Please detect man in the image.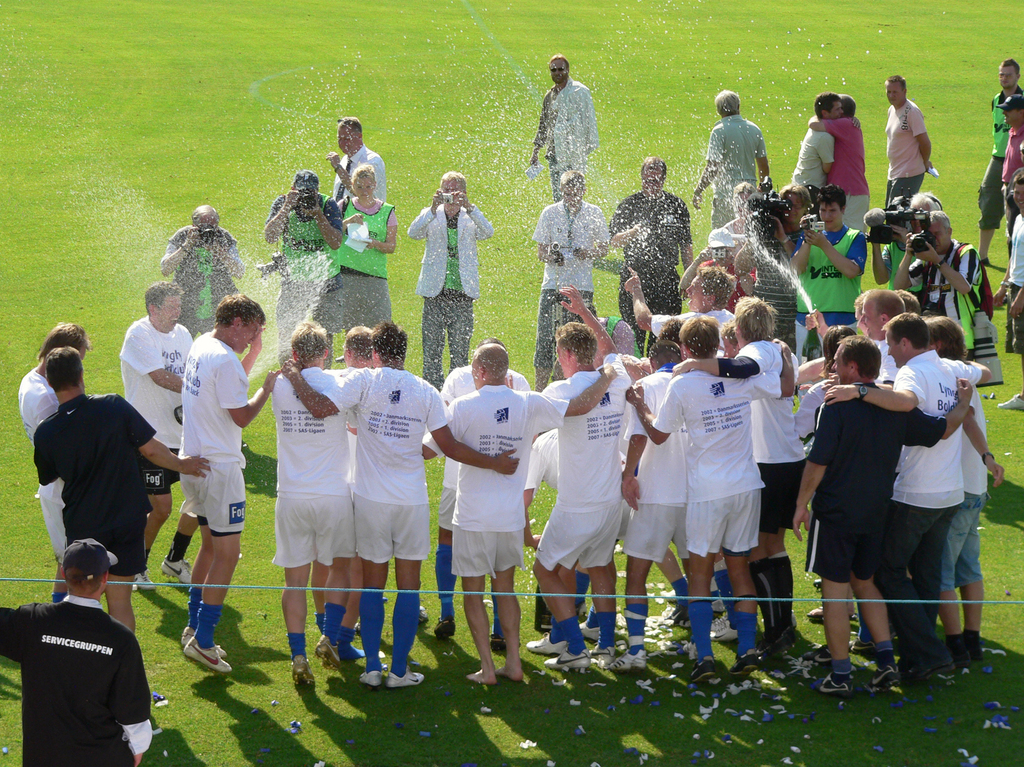
rect(317, 324, 377, 666).
